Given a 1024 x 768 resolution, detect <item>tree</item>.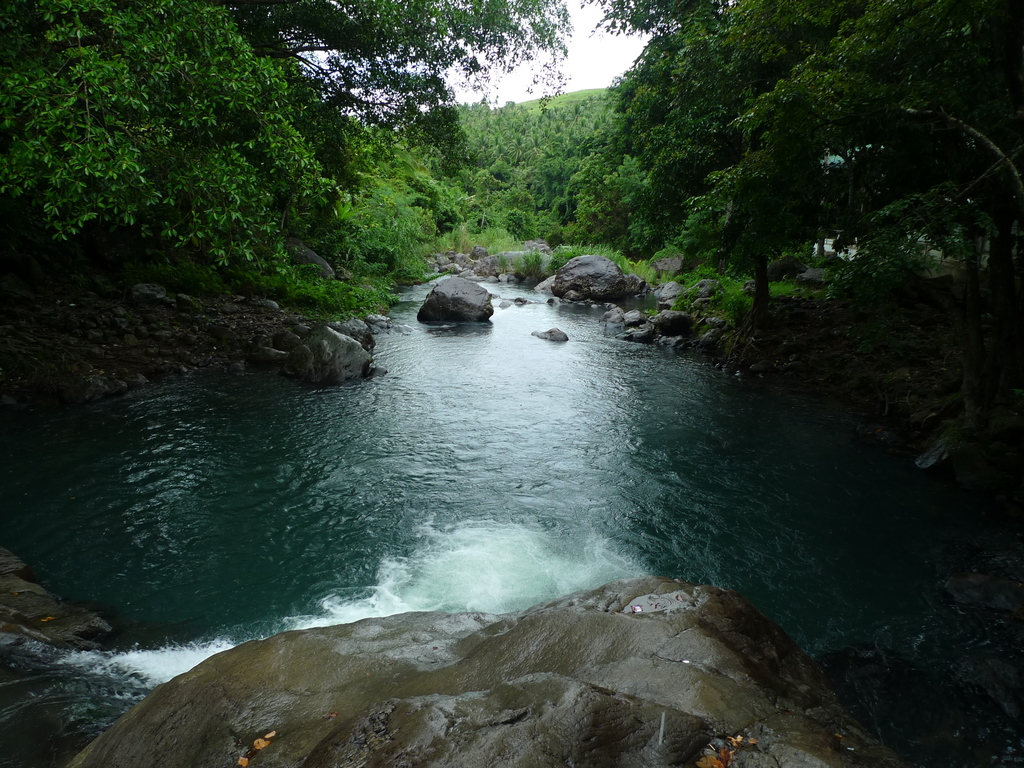
region(567, 0, 1023, 296).
